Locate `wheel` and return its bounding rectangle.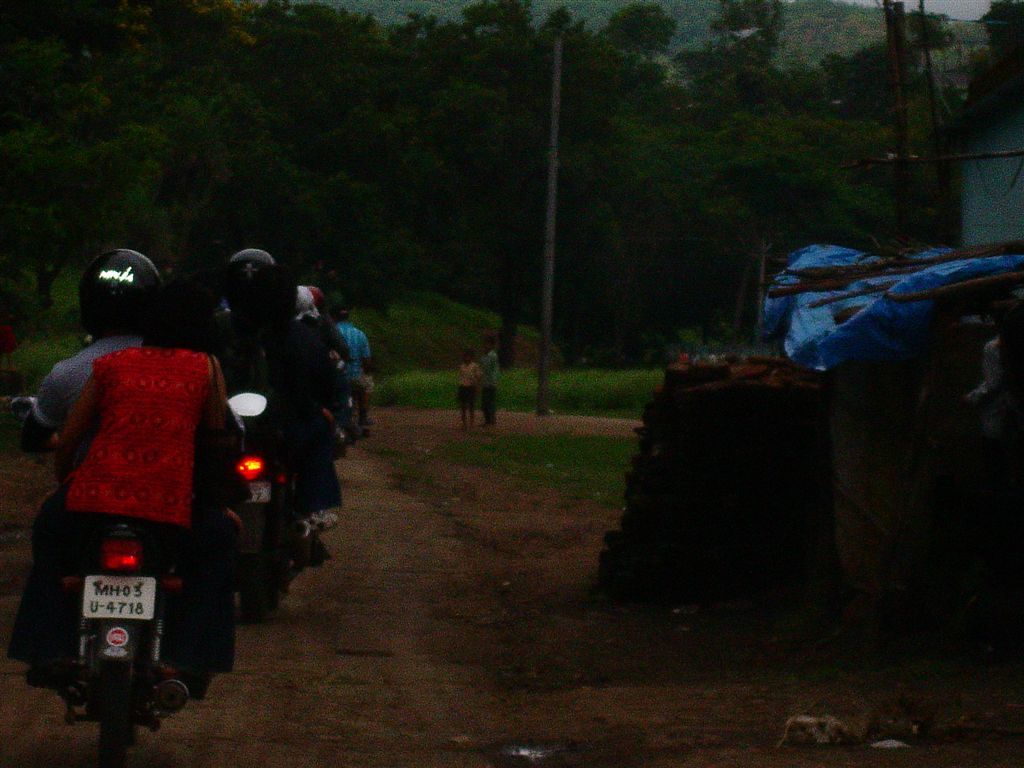
(79, 651, 143, 767).
